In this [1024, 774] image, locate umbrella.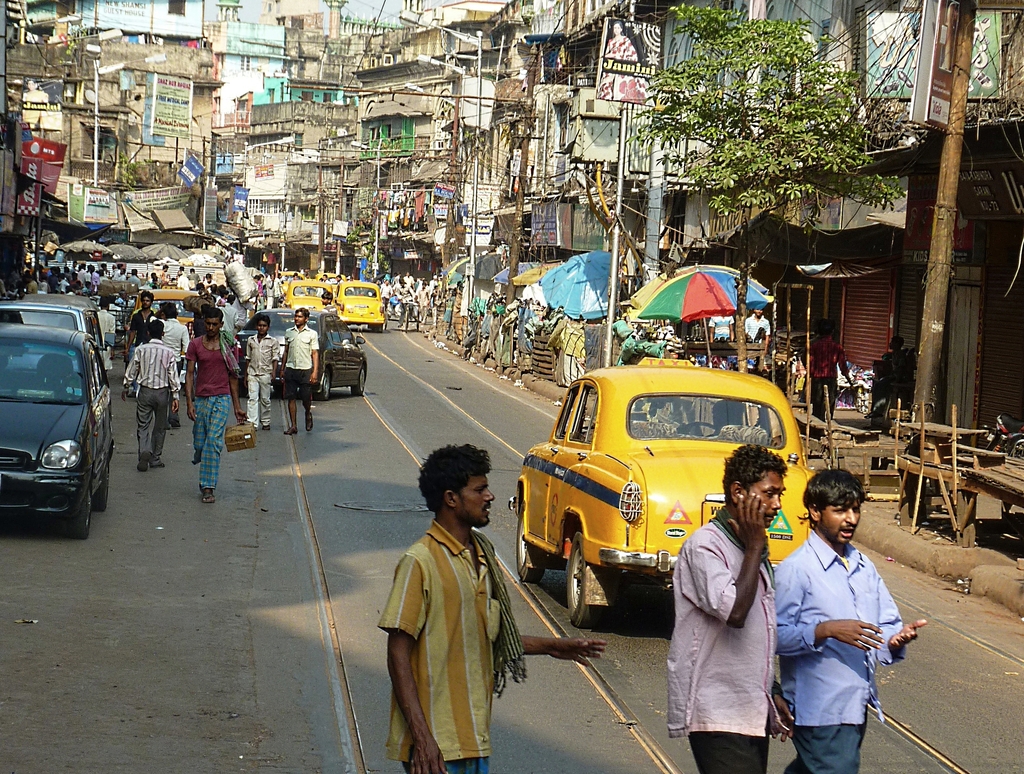
Bounding box: [540, 250, 623, 320].
